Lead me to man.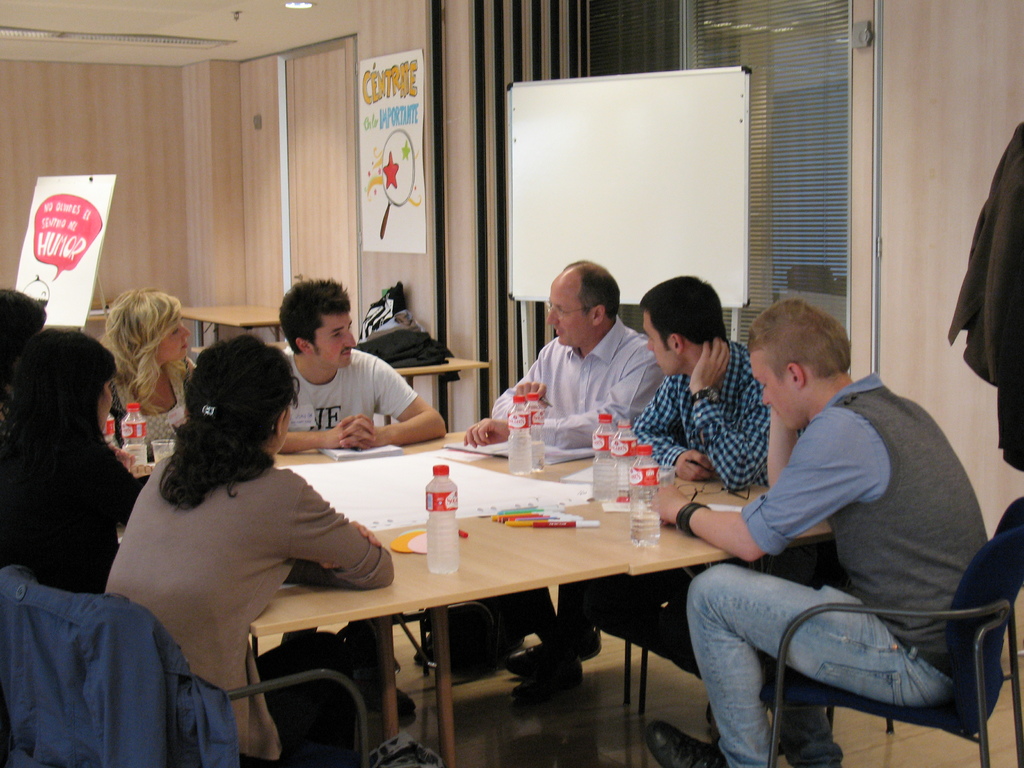
Lead to 461,260,664,691.
